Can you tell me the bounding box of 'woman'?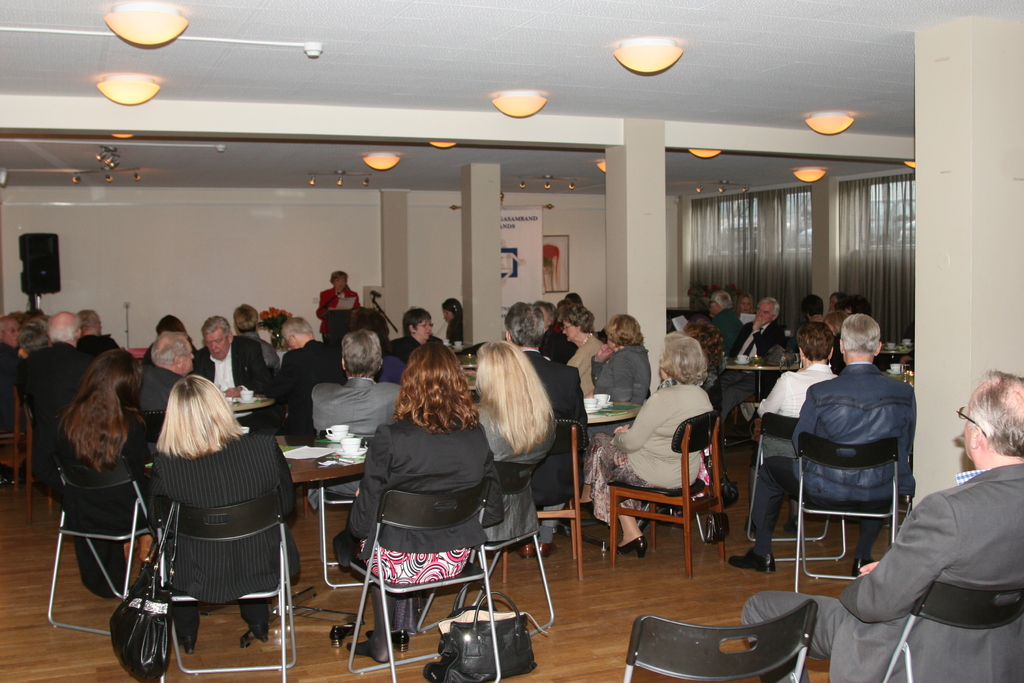
[444, 300, 468, 345].
